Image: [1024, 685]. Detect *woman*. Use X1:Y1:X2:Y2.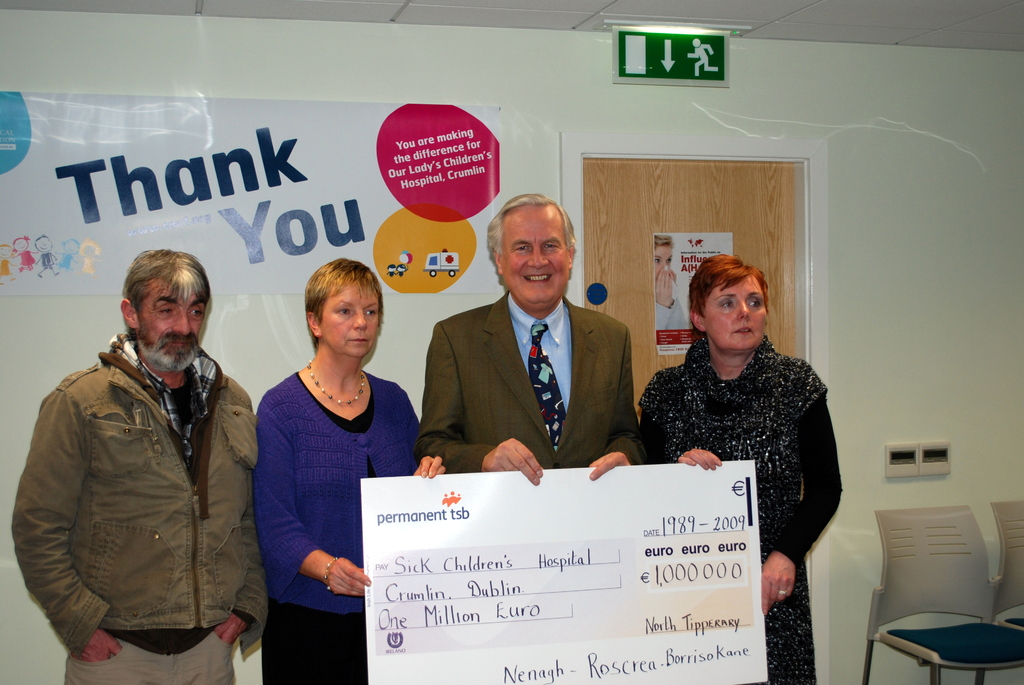
634:244:853:682.
